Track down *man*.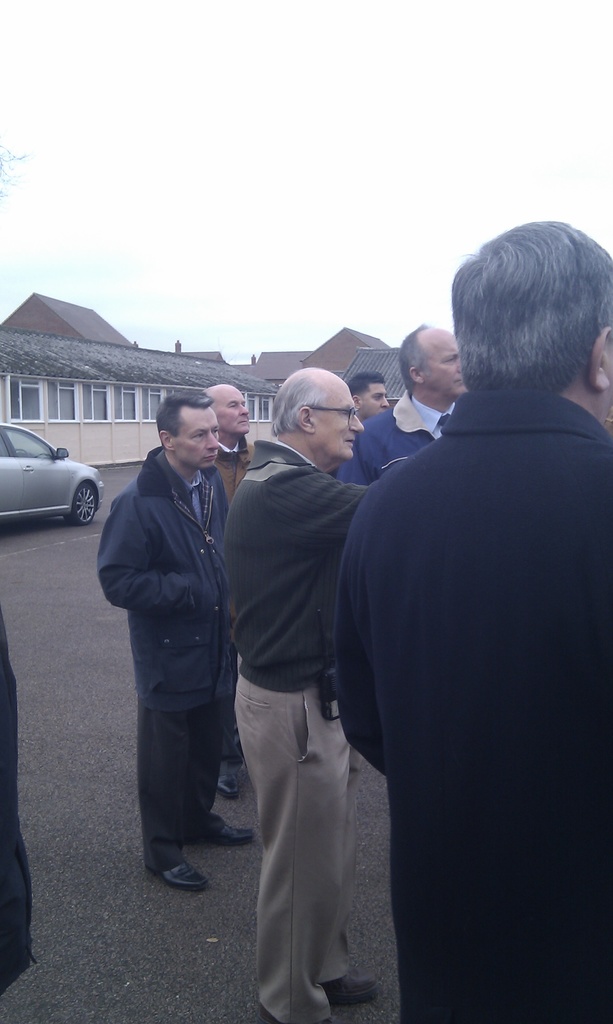
Tracked to detection(218, 364, 374, 1023).
